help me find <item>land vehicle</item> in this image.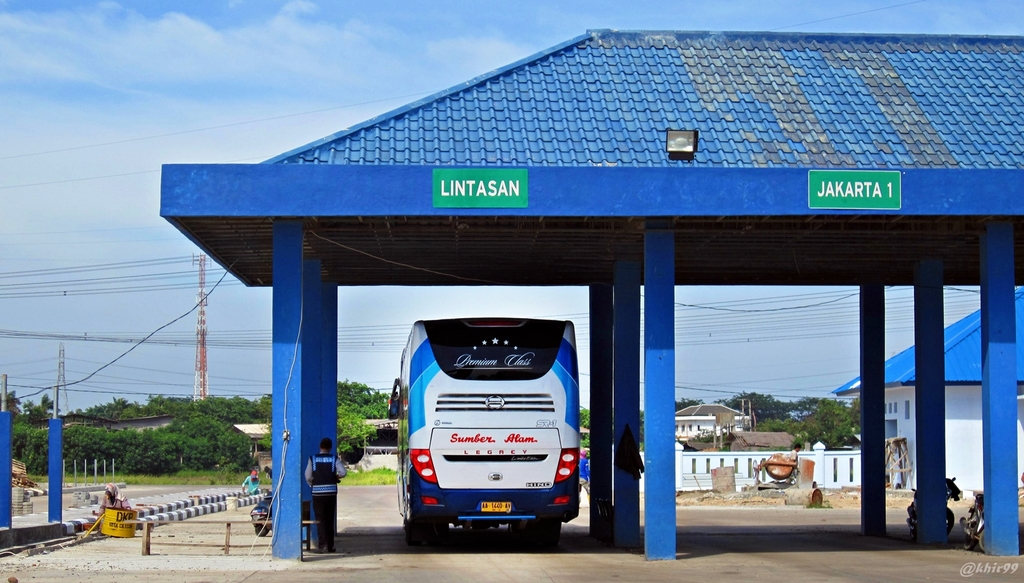
Found it: l=393, t=301, r=587, b=528.
